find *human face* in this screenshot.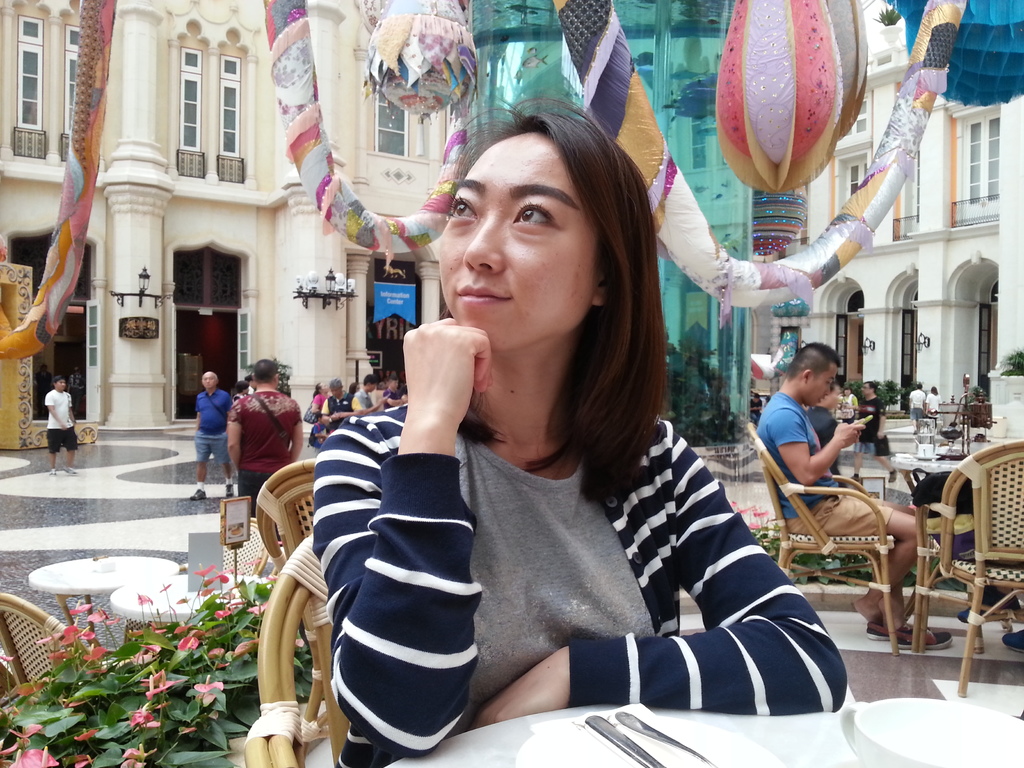
The bounding box for *human face* is {"left": 440, "top": 130, "right": 598, "bottom": 355}.
